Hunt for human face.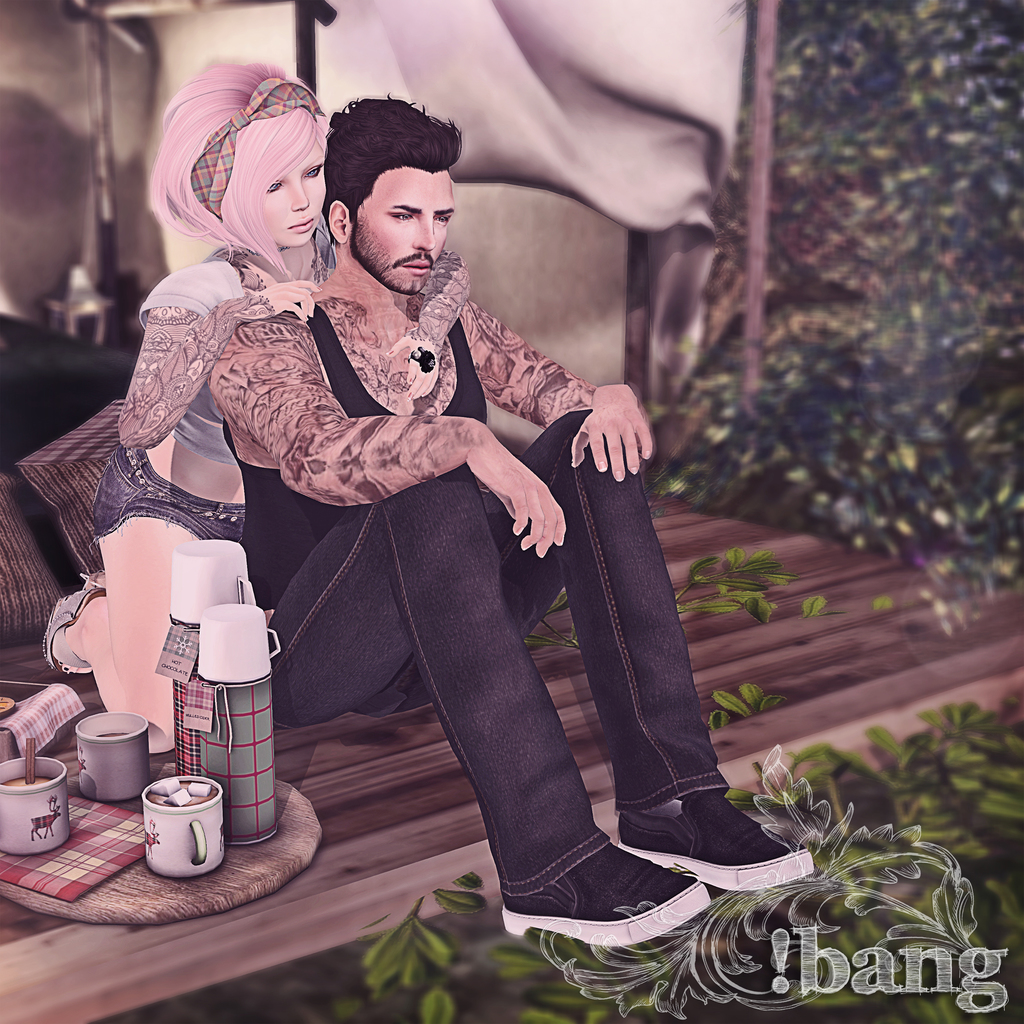
Hunted down at crop(349, 166, 455, 301).
